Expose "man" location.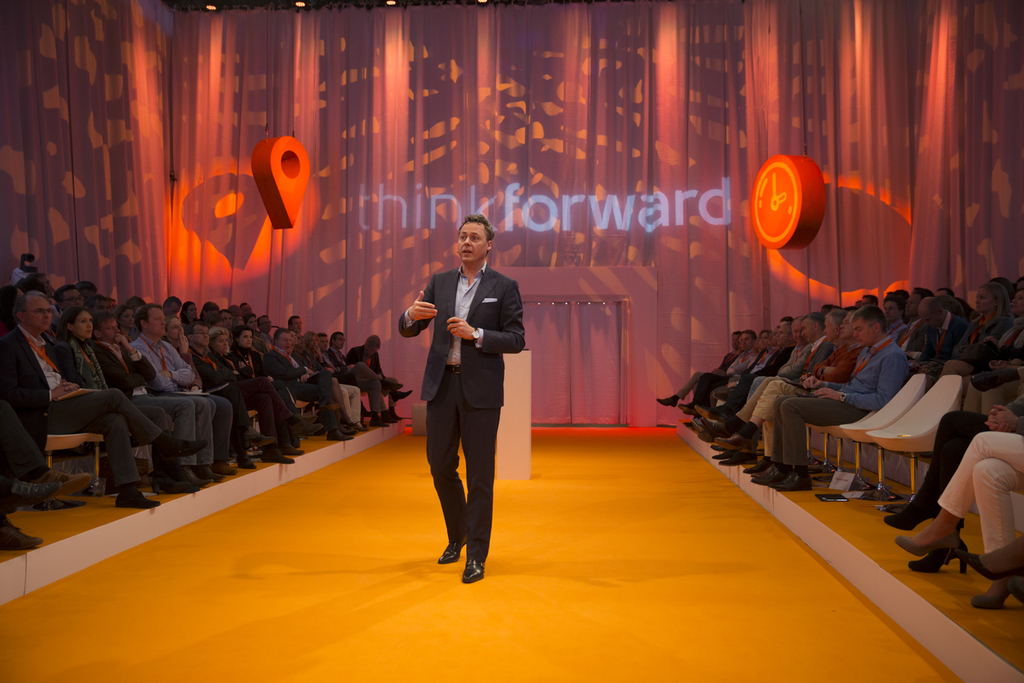
Exposed at box=[345, 334, 413, 412].
